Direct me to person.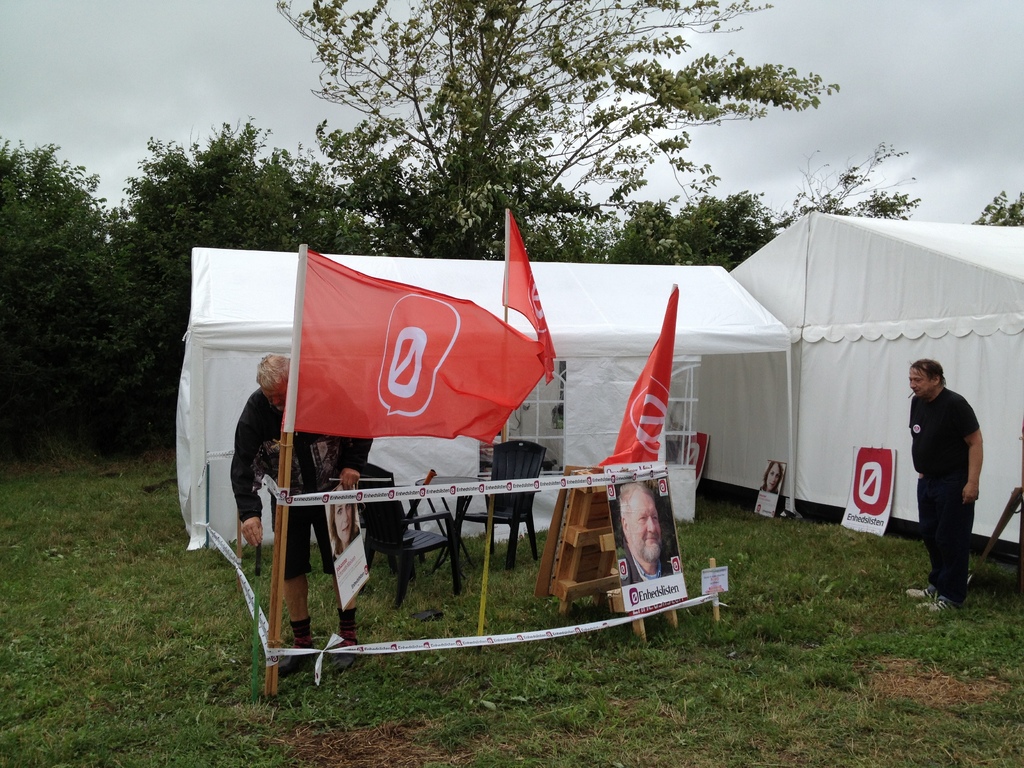
Direction: Rect(228, 353, 374, 674).
